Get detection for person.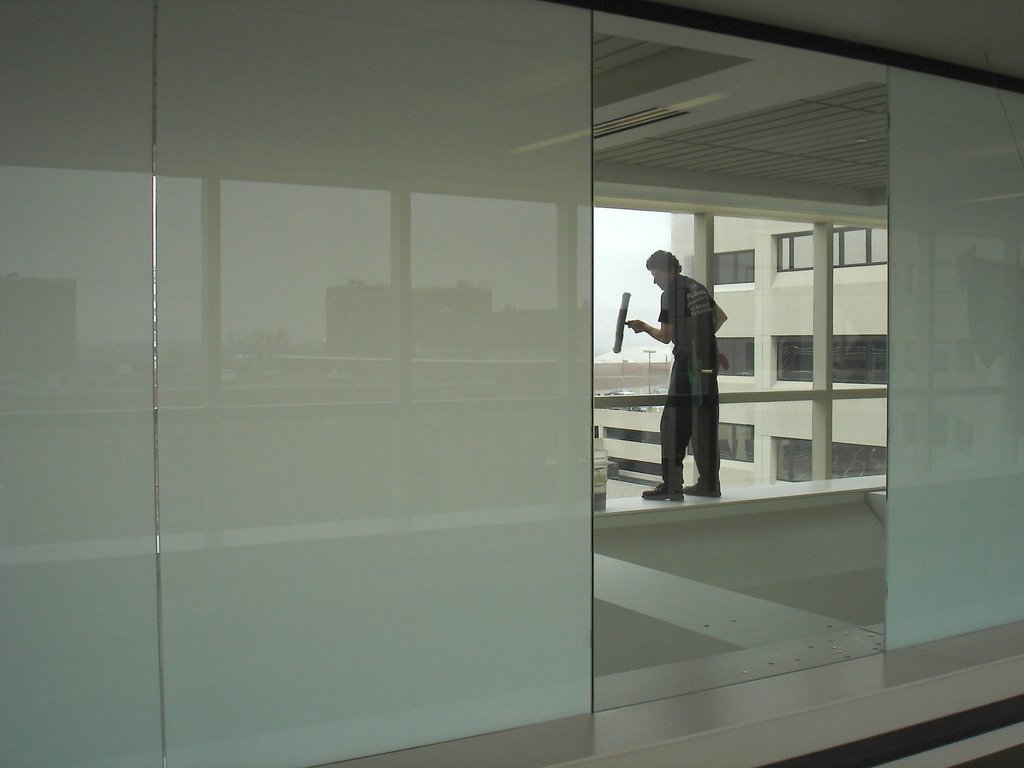
Detection: 635, 243, 738, 520.
